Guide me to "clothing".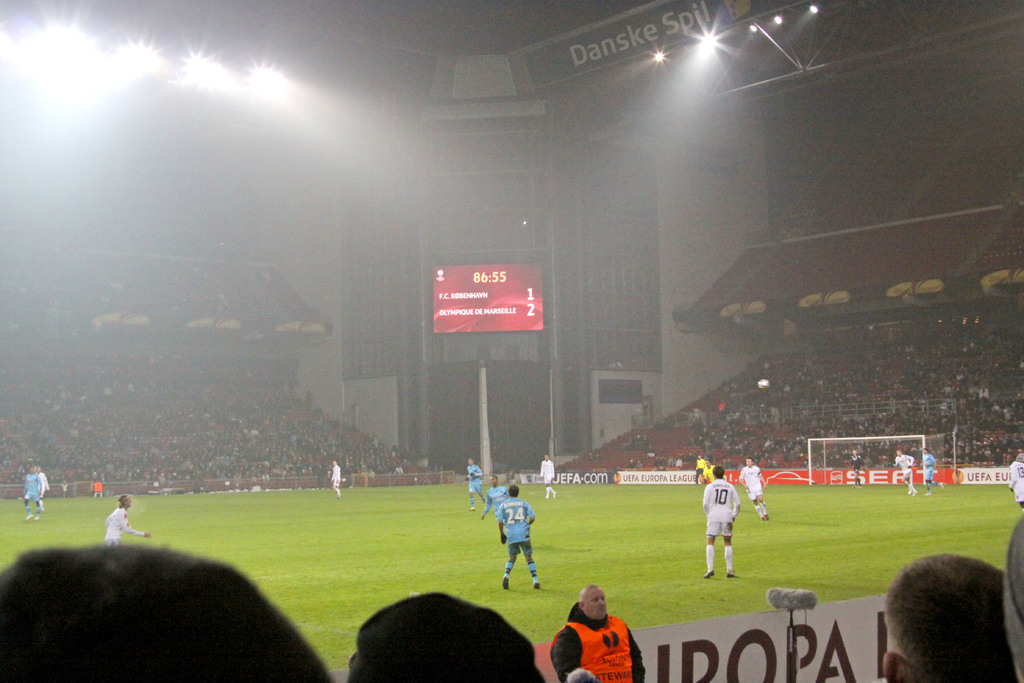
Guidance: region(546, 616, 650, 682).
